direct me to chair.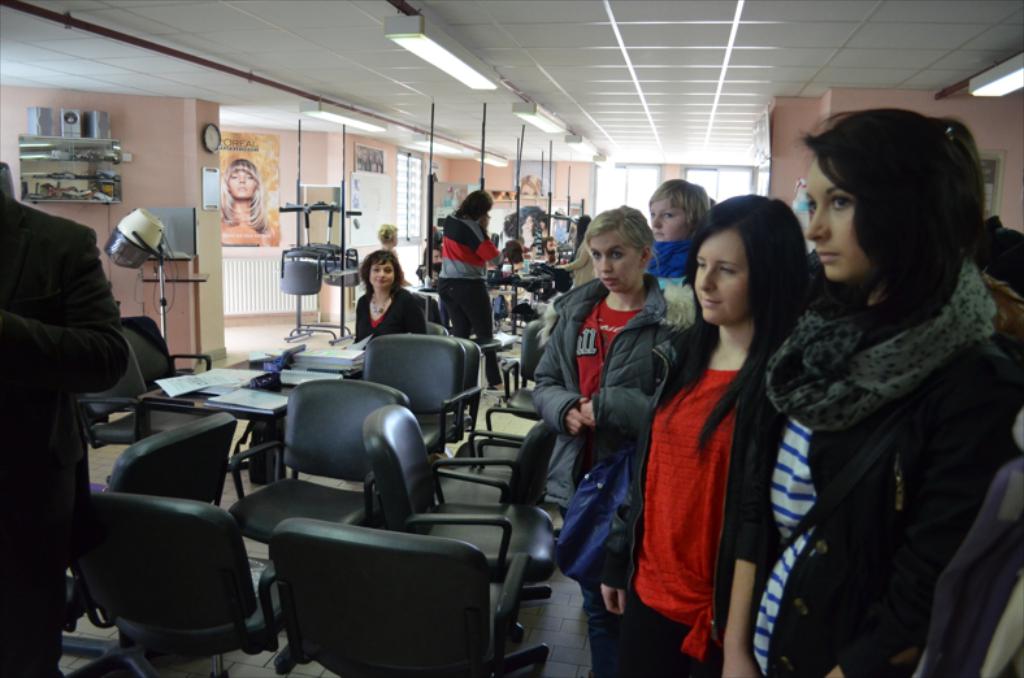
Direction: box=[248, 504, 517, 672].
